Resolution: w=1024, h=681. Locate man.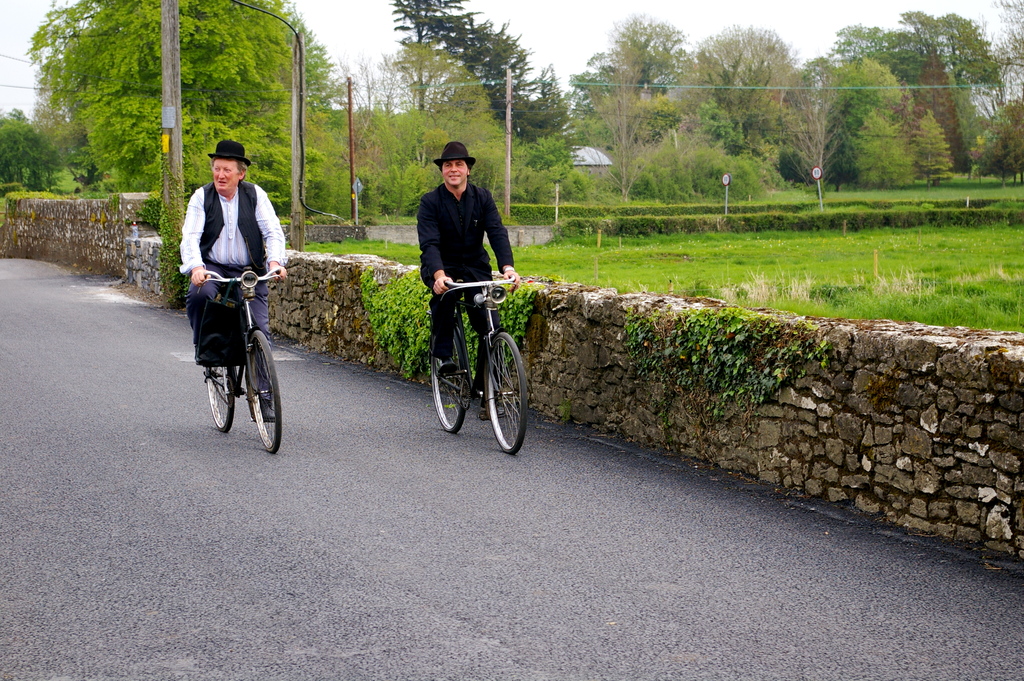
select_region(418, 140, 517, 417).
